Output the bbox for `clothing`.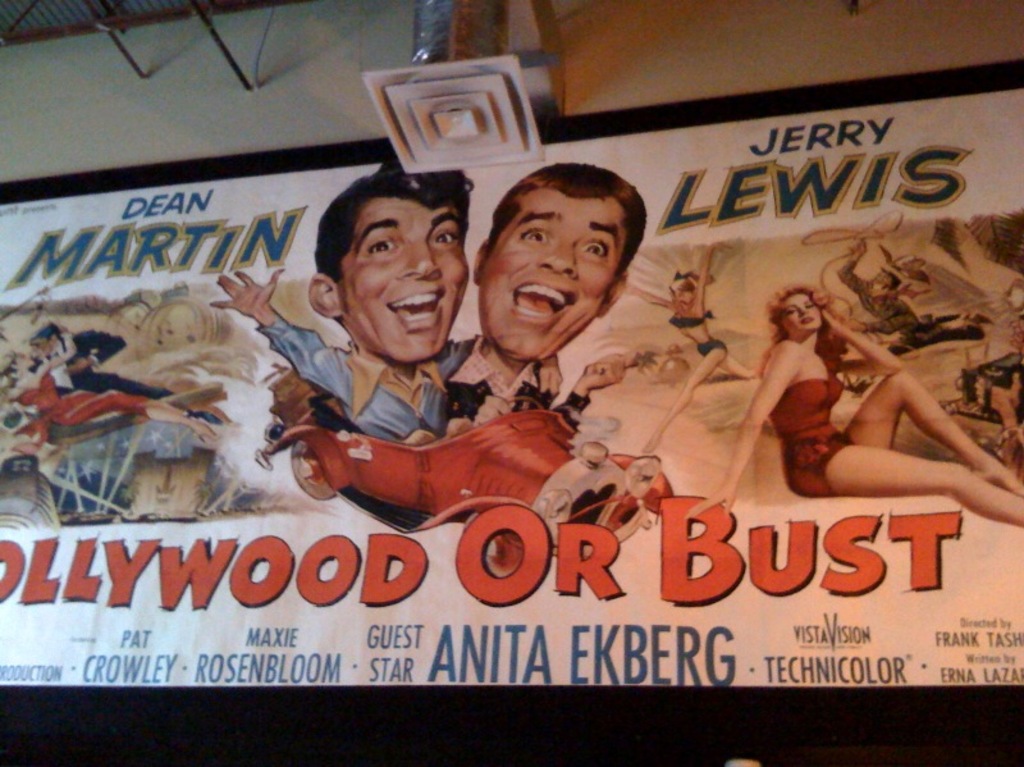
<bbox>253, 310, 480, 442</bbox>.
